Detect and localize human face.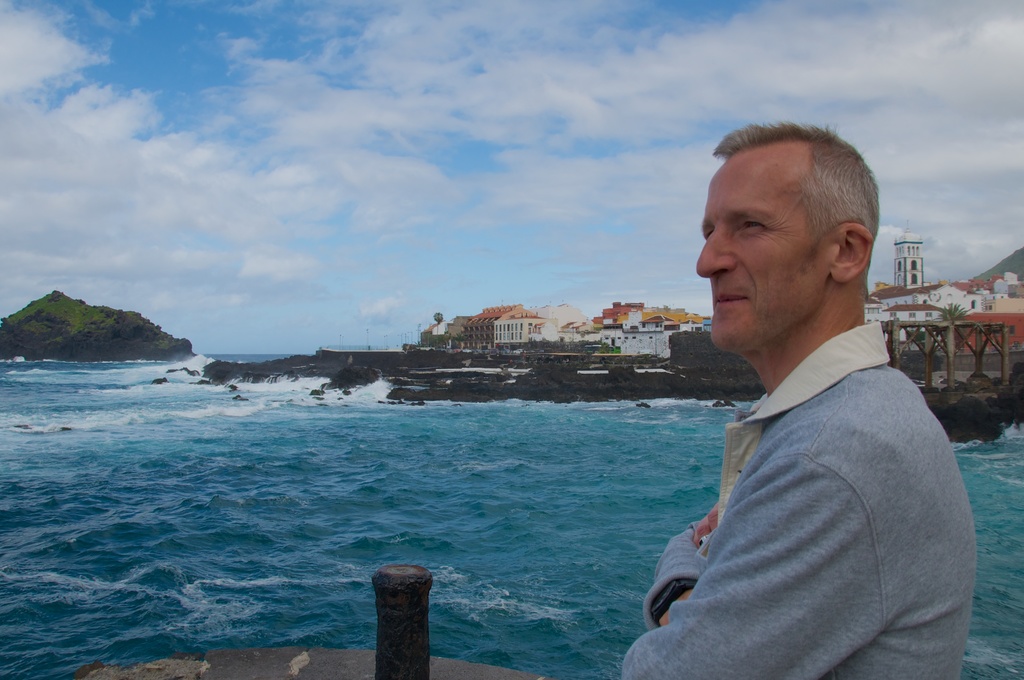
Localized at rect(696, 143, 831, 352).
